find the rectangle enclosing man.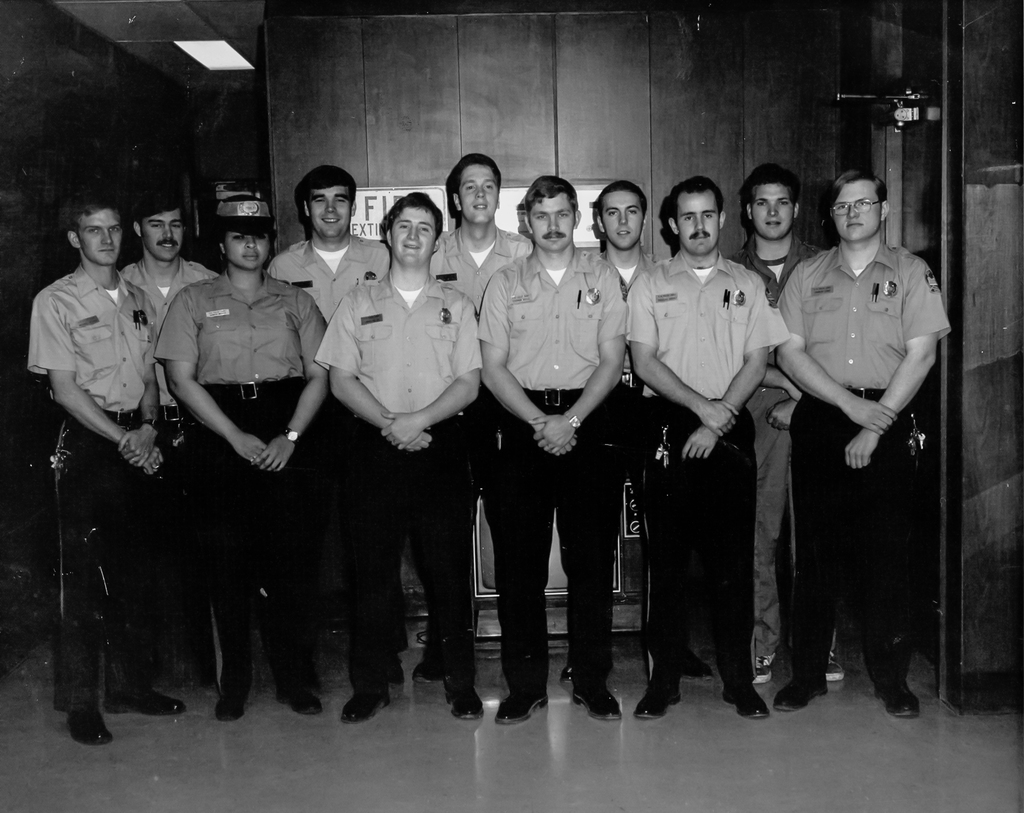
<bbox>115, 196, 227, 687</bbox>.
